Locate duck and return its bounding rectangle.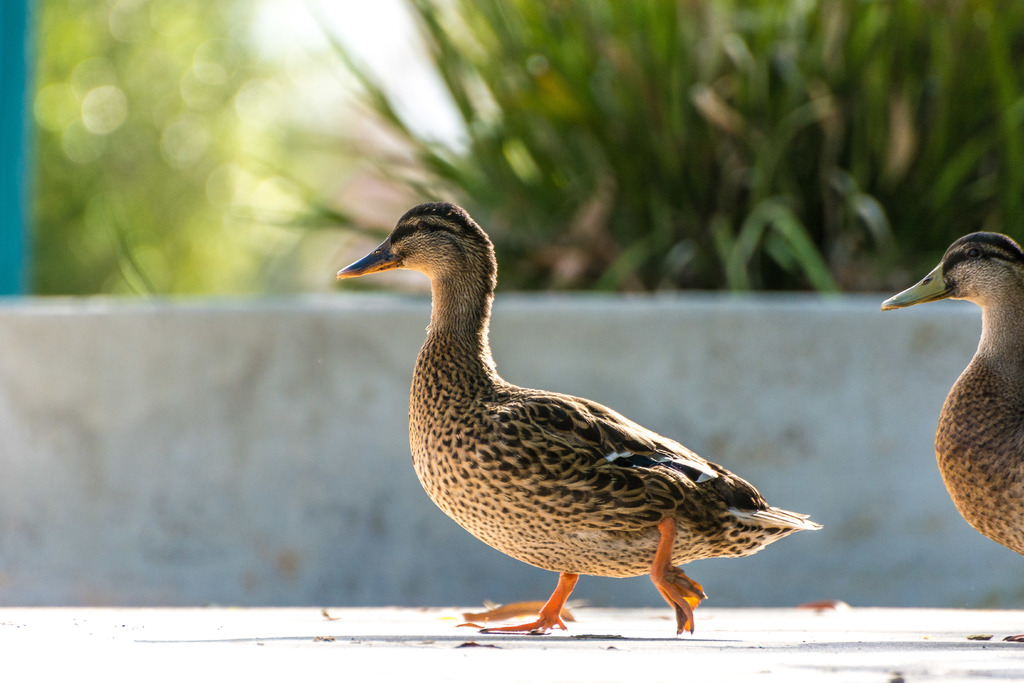
left=883, top=231, right=1023, bottom=593.
